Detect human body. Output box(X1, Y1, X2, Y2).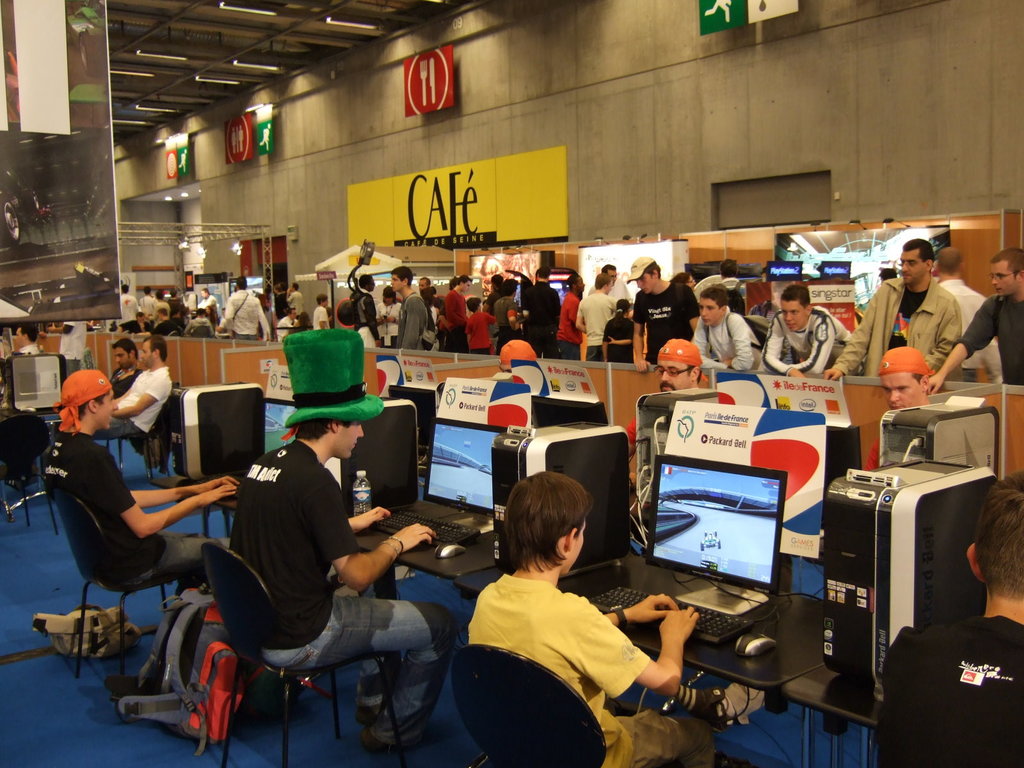
box(845, 240, 959, 365).
